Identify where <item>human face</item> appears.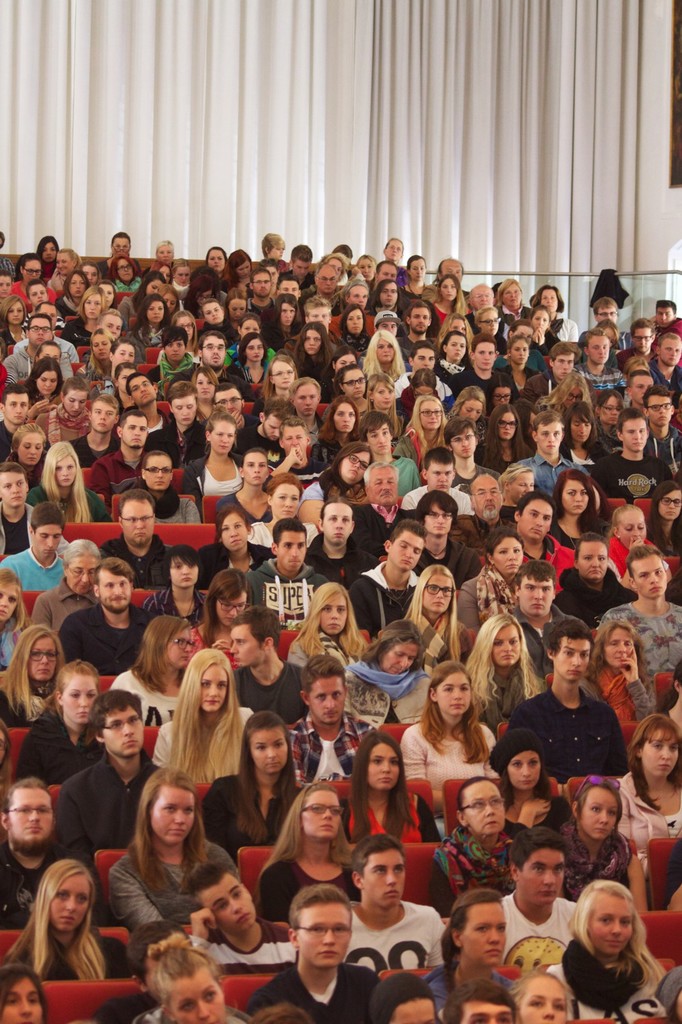
Appears at 148, 783, 193, 841.
